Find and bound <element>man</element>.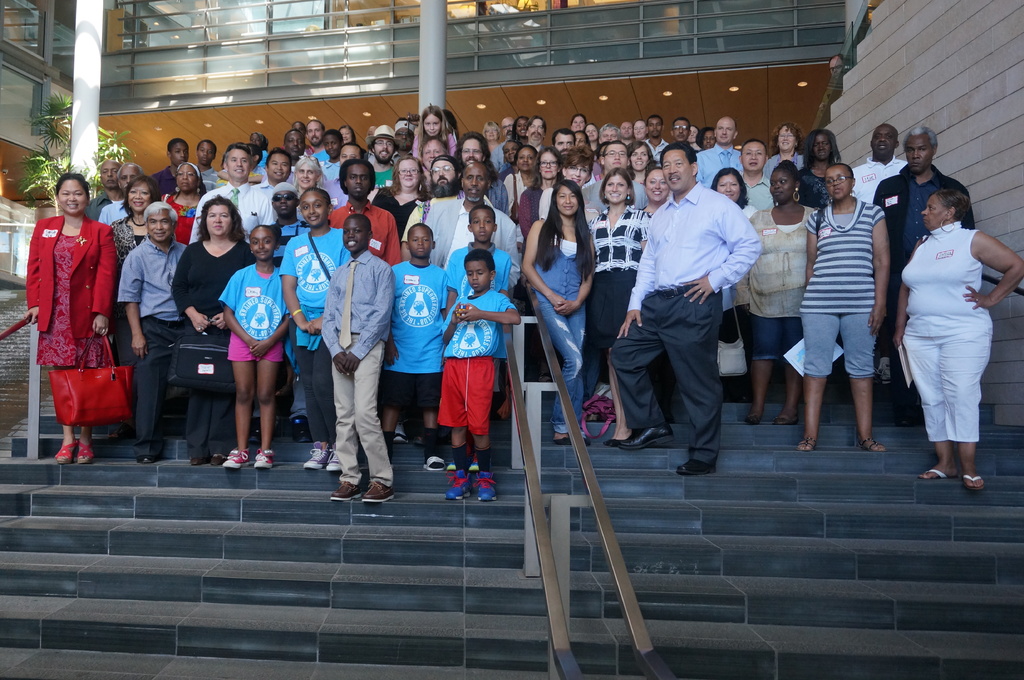
Bound: left=307, top=120, right=324, bottom=156.
